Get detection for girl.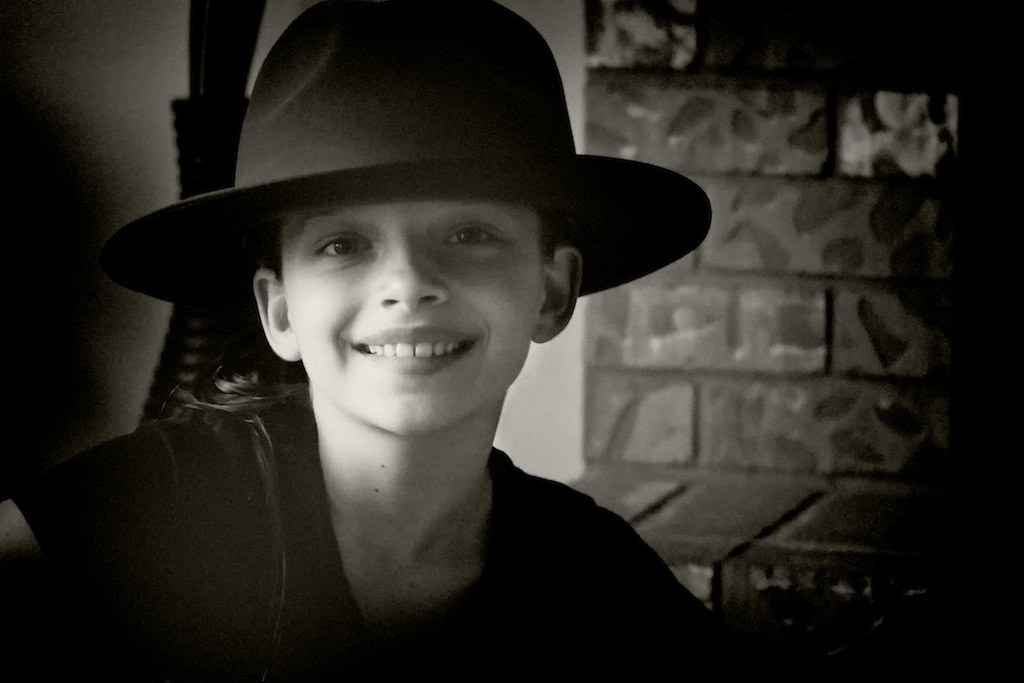
Detection: BBox(0, 5, 756, 682).
